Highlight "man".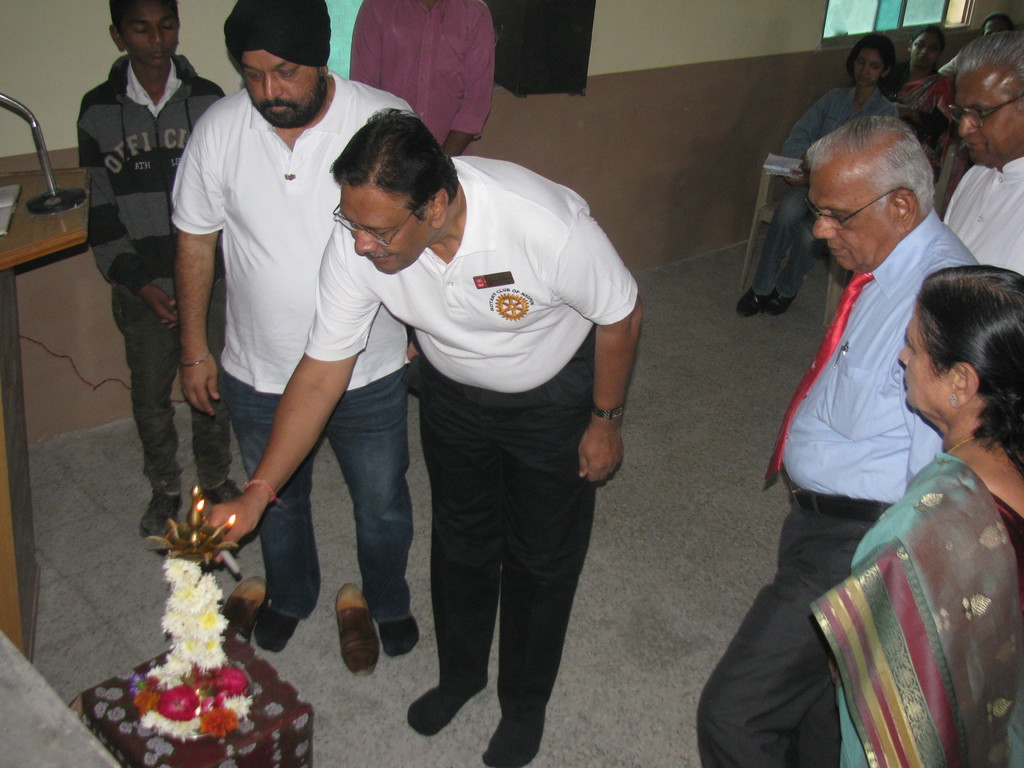
Highlighted region: [198, 105, 651, 767].
